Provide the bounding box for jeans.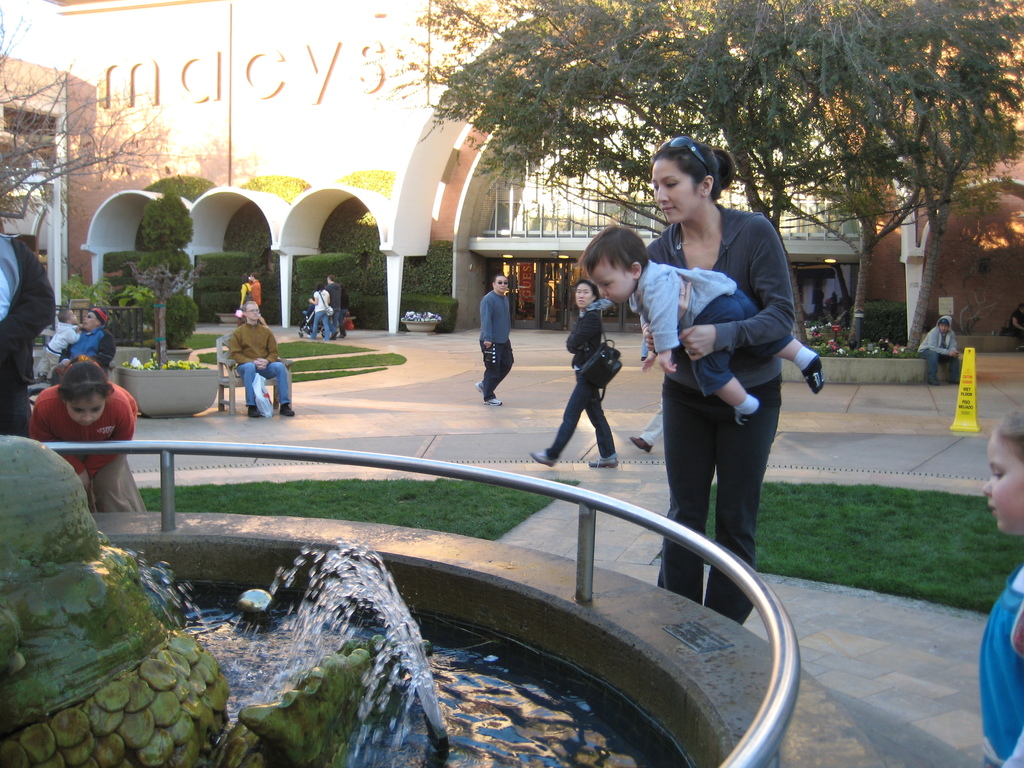
l=695, t=283, r=799, b=397.
